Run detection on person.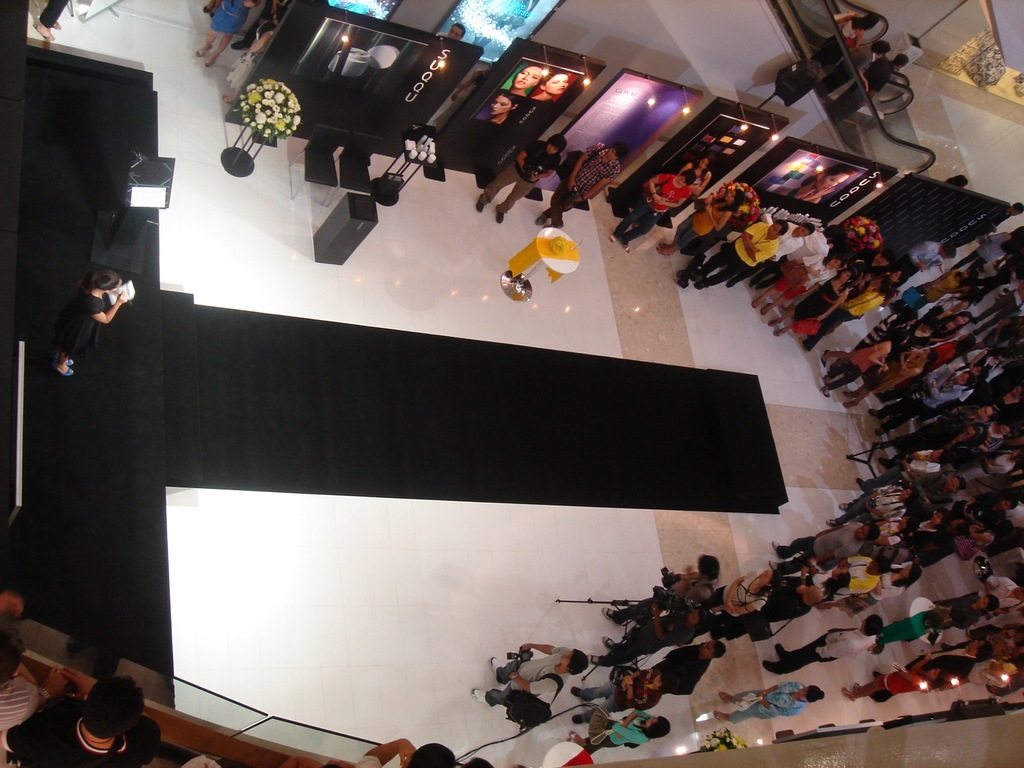
Result: [563,666,671,723].
